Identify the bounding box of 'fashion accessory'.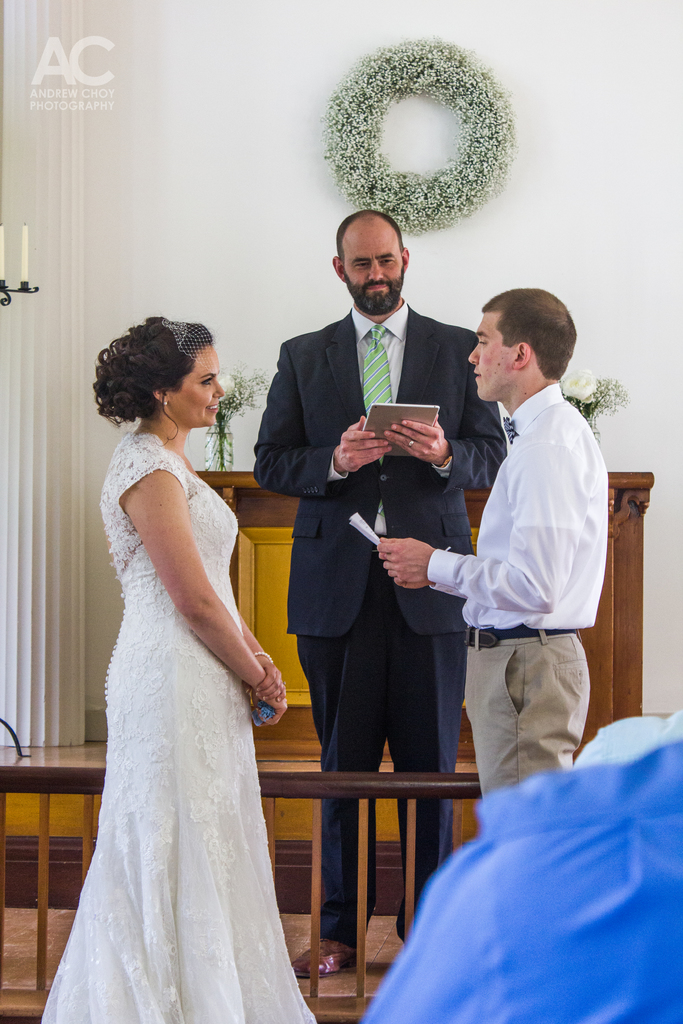
<region>407, 438, 414, 447</region>.
